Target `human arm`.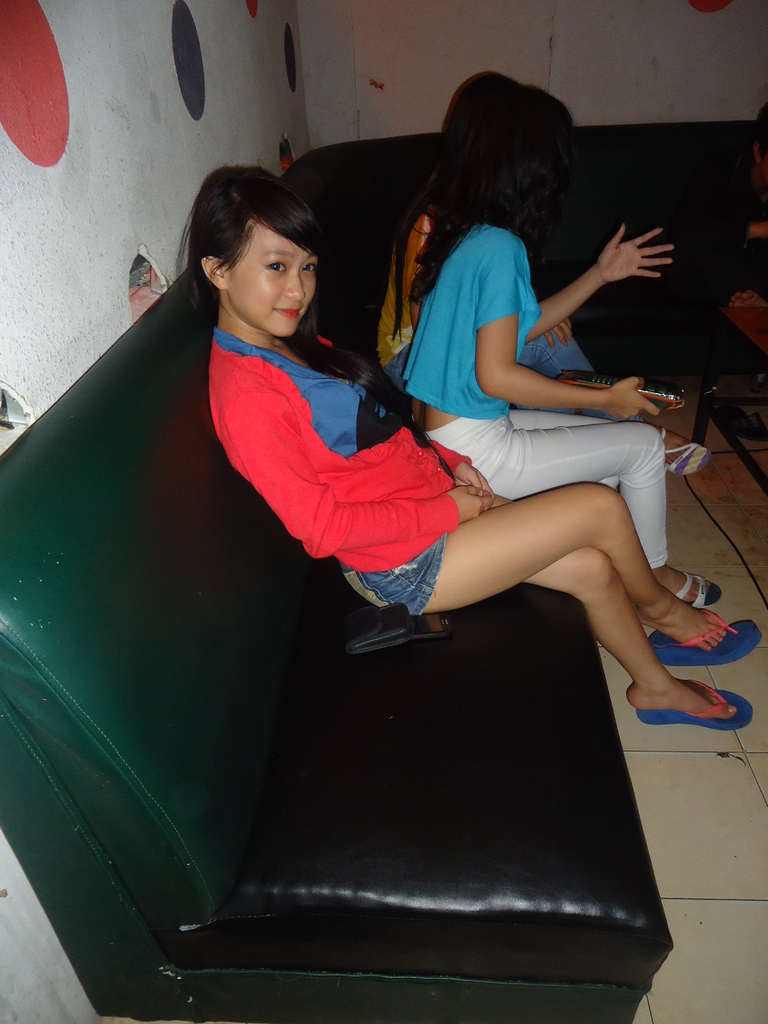
Target region: 360, 384, 487, 489.
